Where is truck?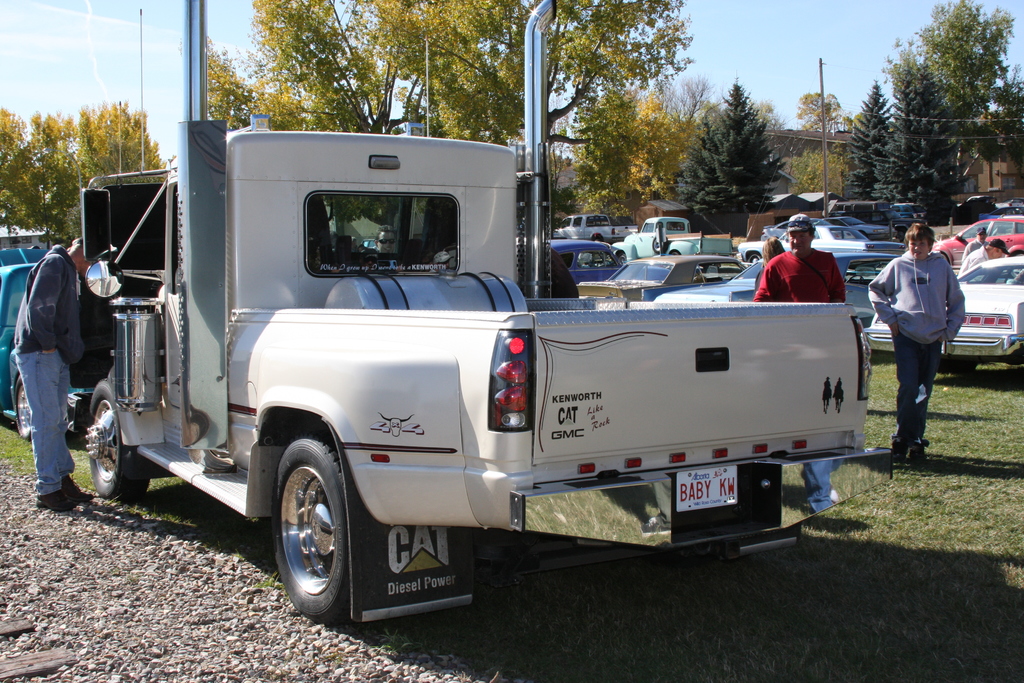
{"left": 67, "top": 140, "right": 893, "bottom": 607}.
